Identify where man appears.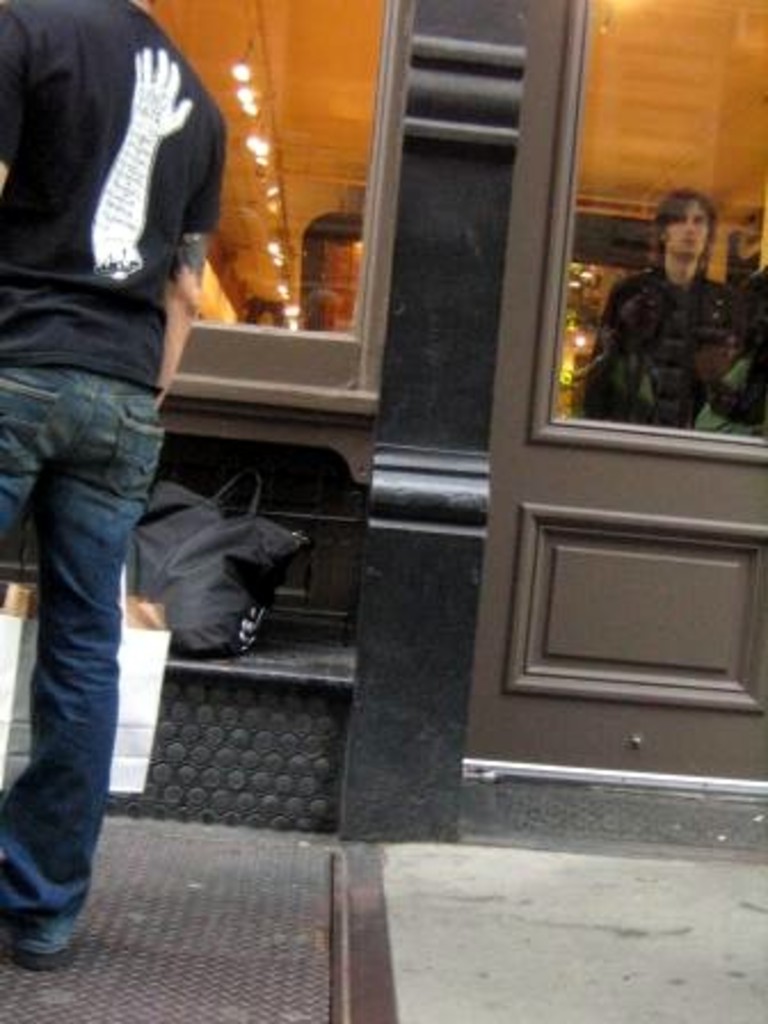
Appears at (x1=0, y1=5, x2=222, y2=976).
